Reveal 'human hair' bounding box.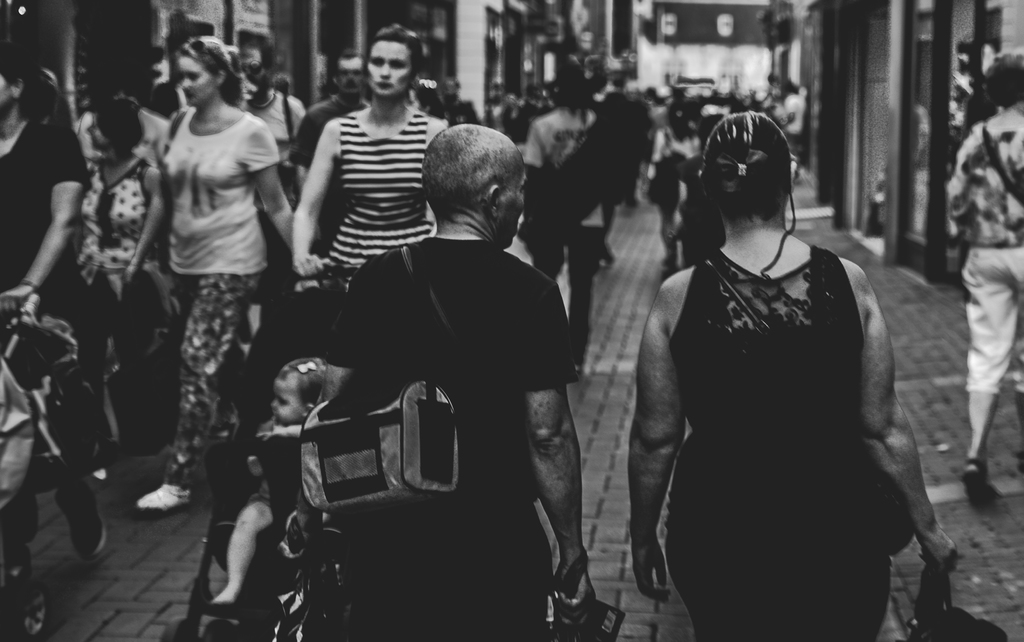
Revealed: (367,21,425,88).
